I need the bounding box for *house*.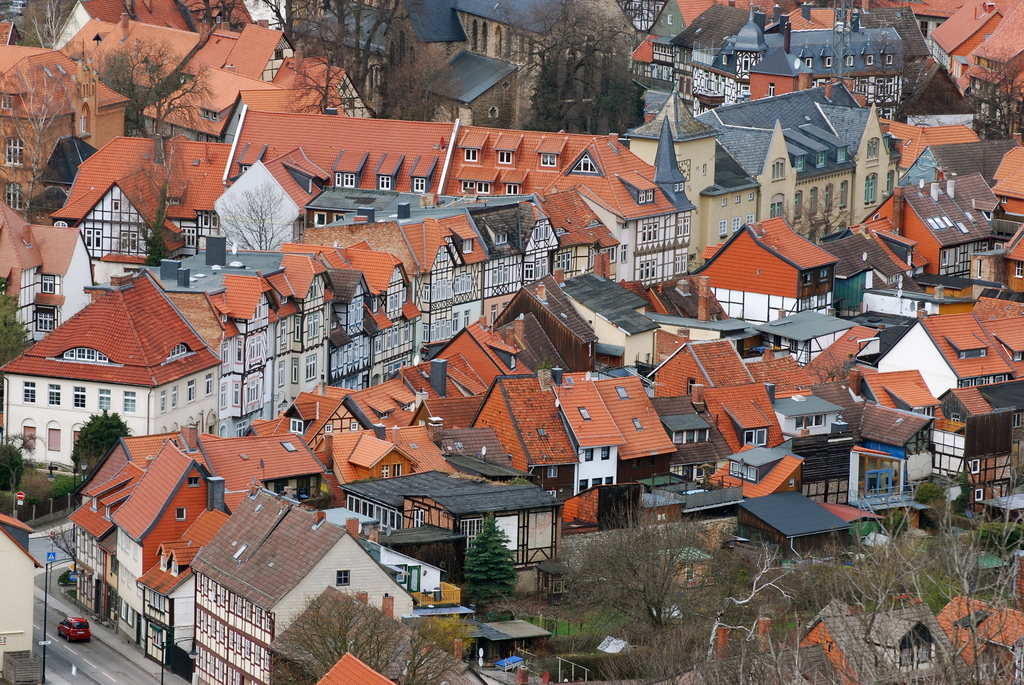
Here it is: 0/0/1023/684.
